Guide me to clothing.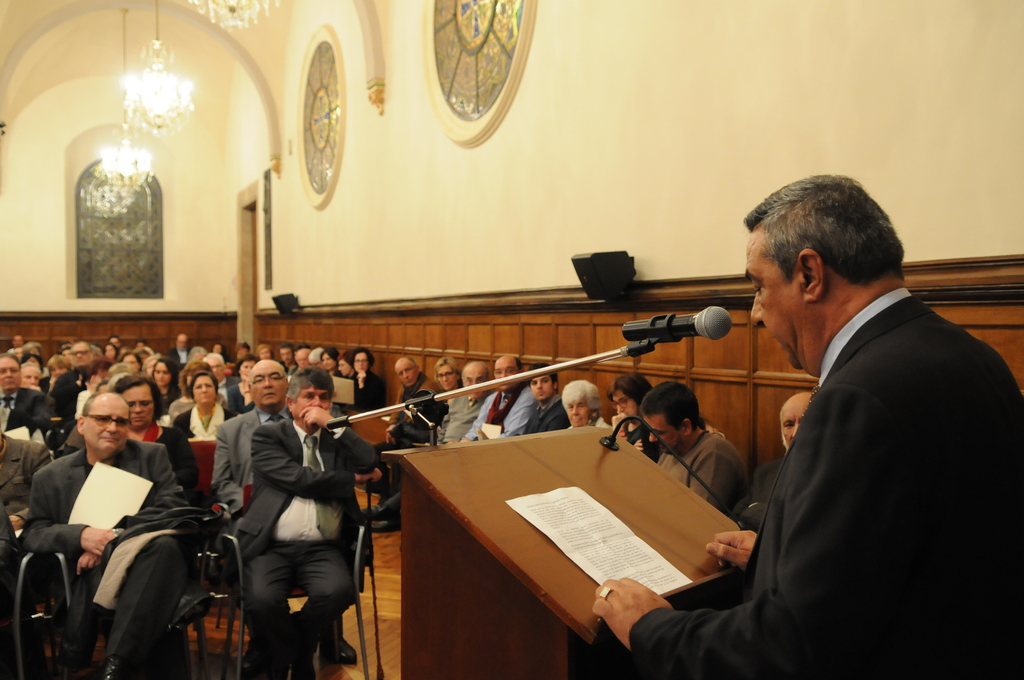
Guidance: bbox(604, 411, 666, 462).
